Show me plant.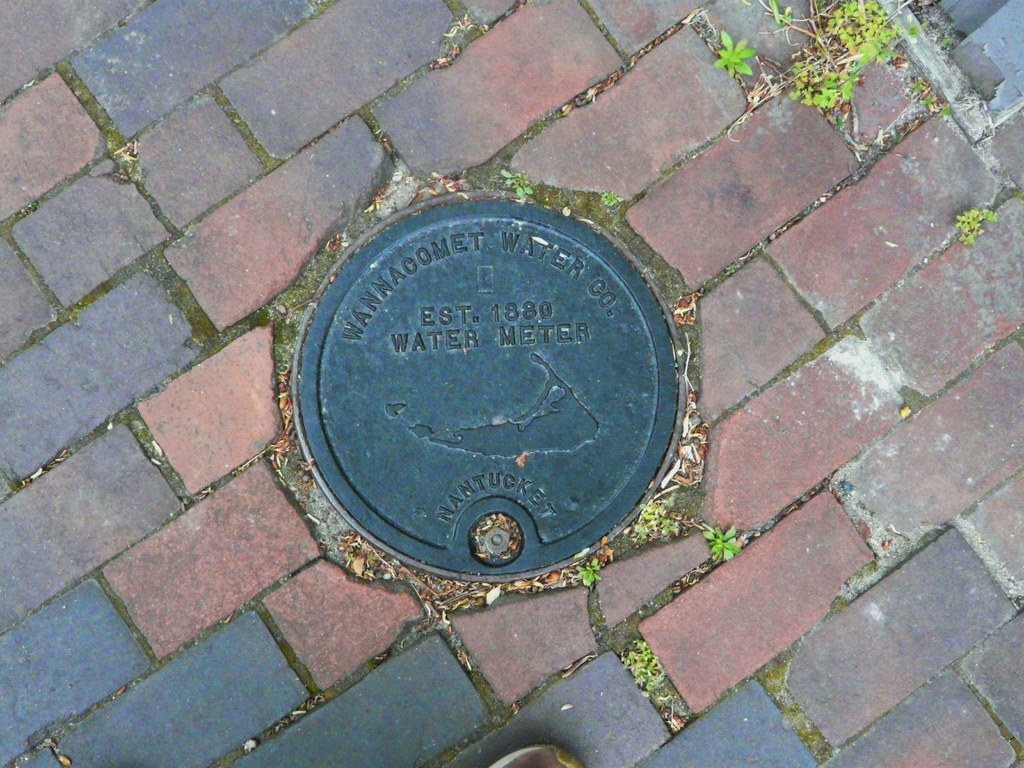
plant is here: detection(598, 191, 630, 207).
